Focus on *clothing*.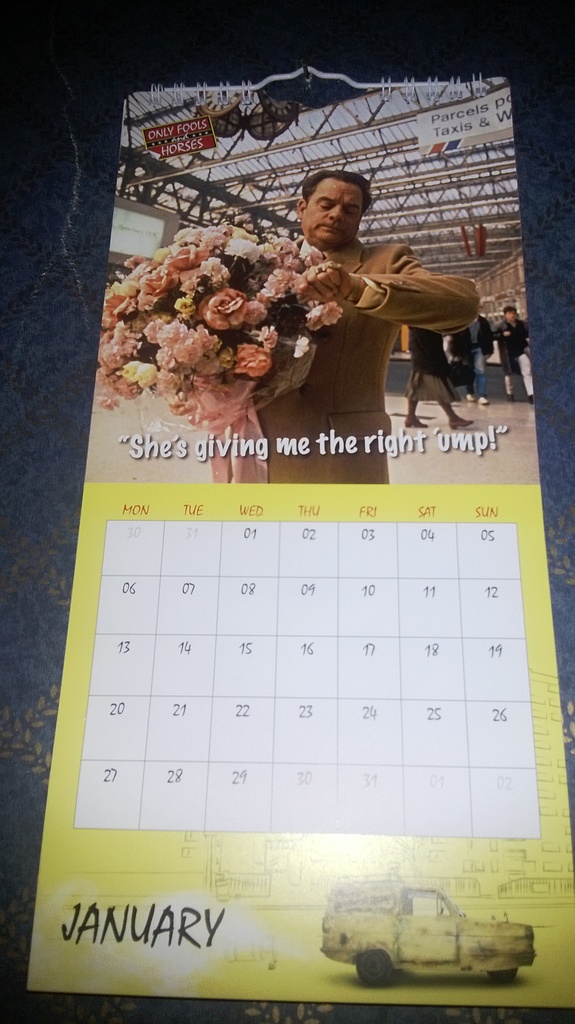
Focused at [404,326,457,406].
